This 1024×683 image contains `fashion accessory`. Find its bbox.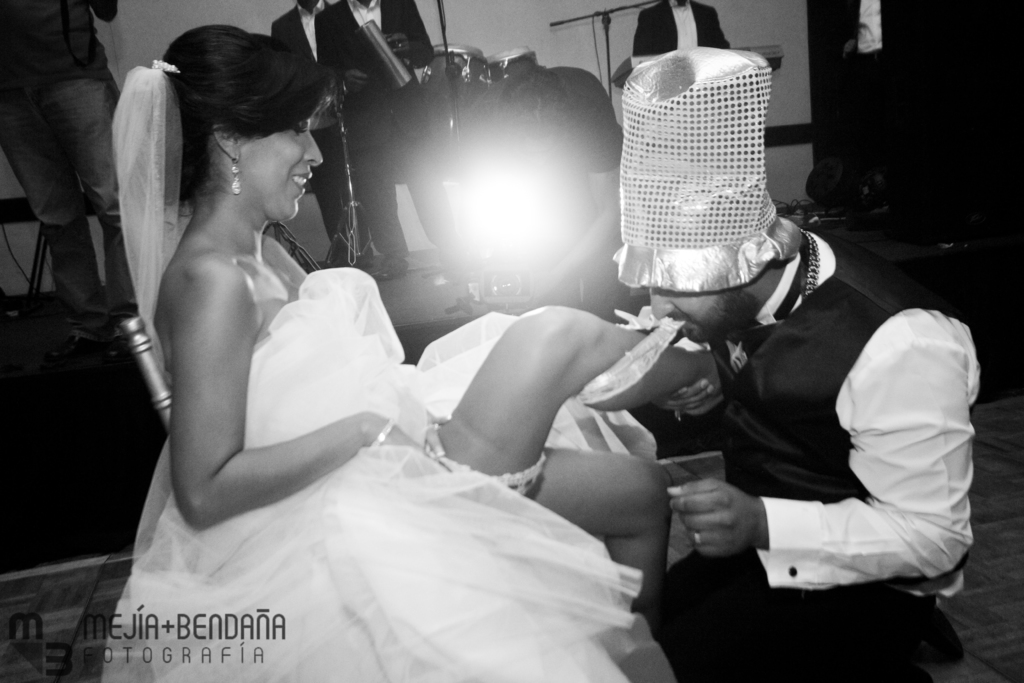
locate(369, 415, 396, 447).
